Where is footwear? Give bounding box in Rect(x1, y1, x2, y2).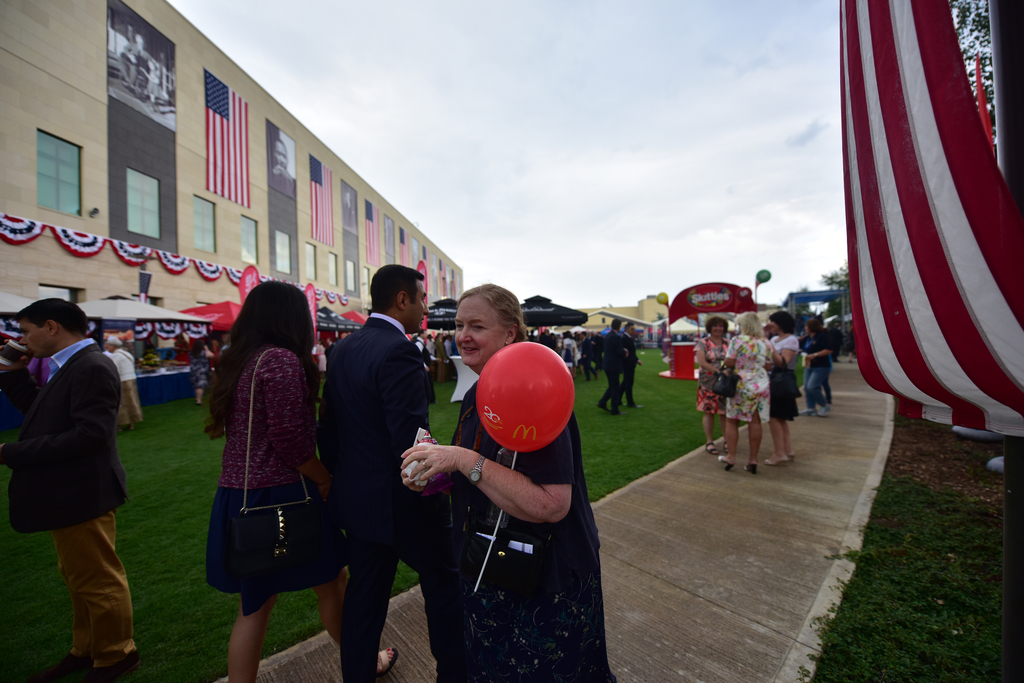
Rect(373, 642, 399, 678).
